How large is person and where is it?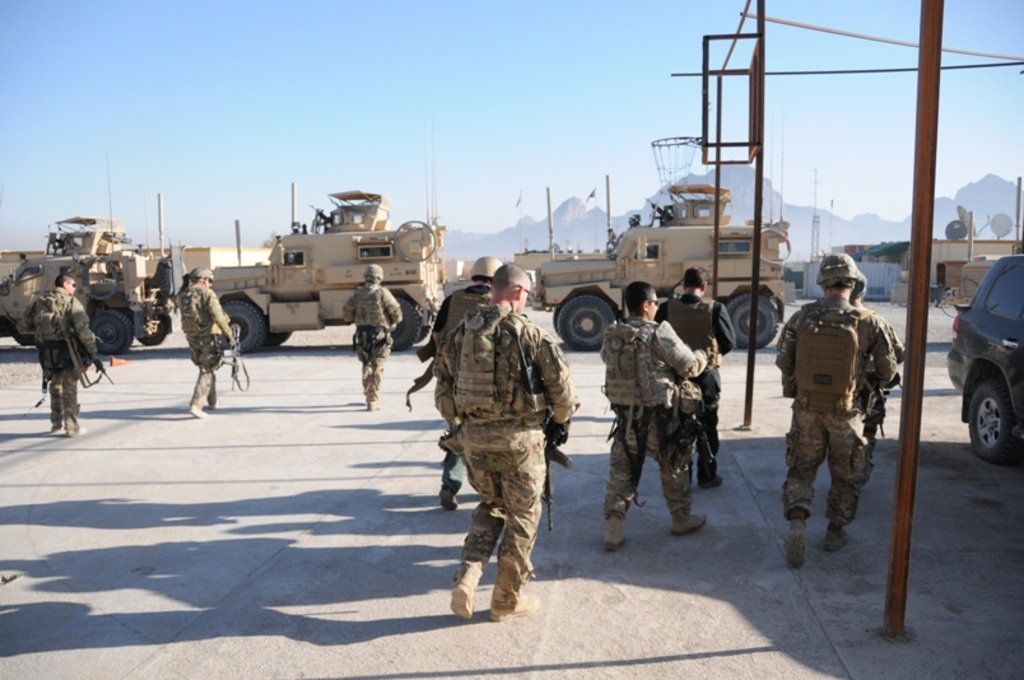
Bounding box: <bbox>647, 261, 731, 470</bbox>.
